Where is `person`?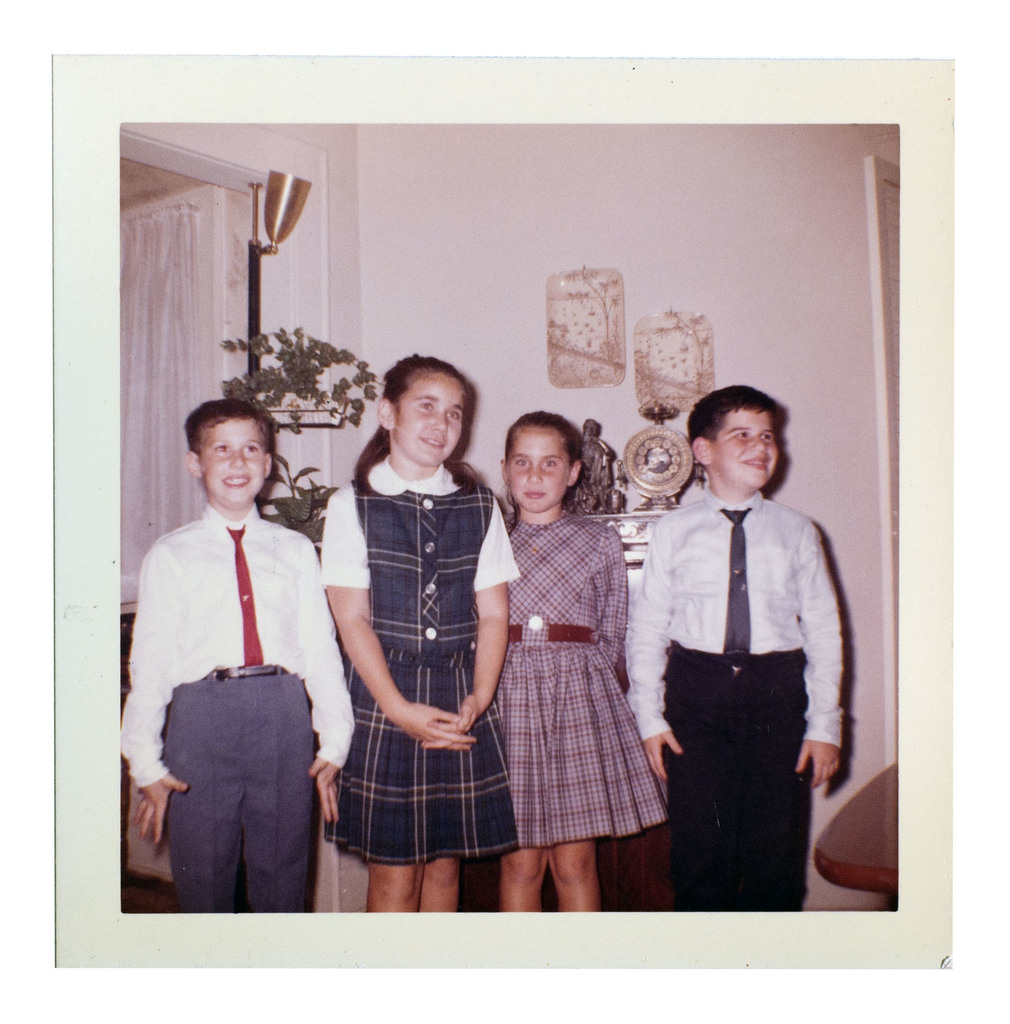
detection(618, 391, 846, 908).
